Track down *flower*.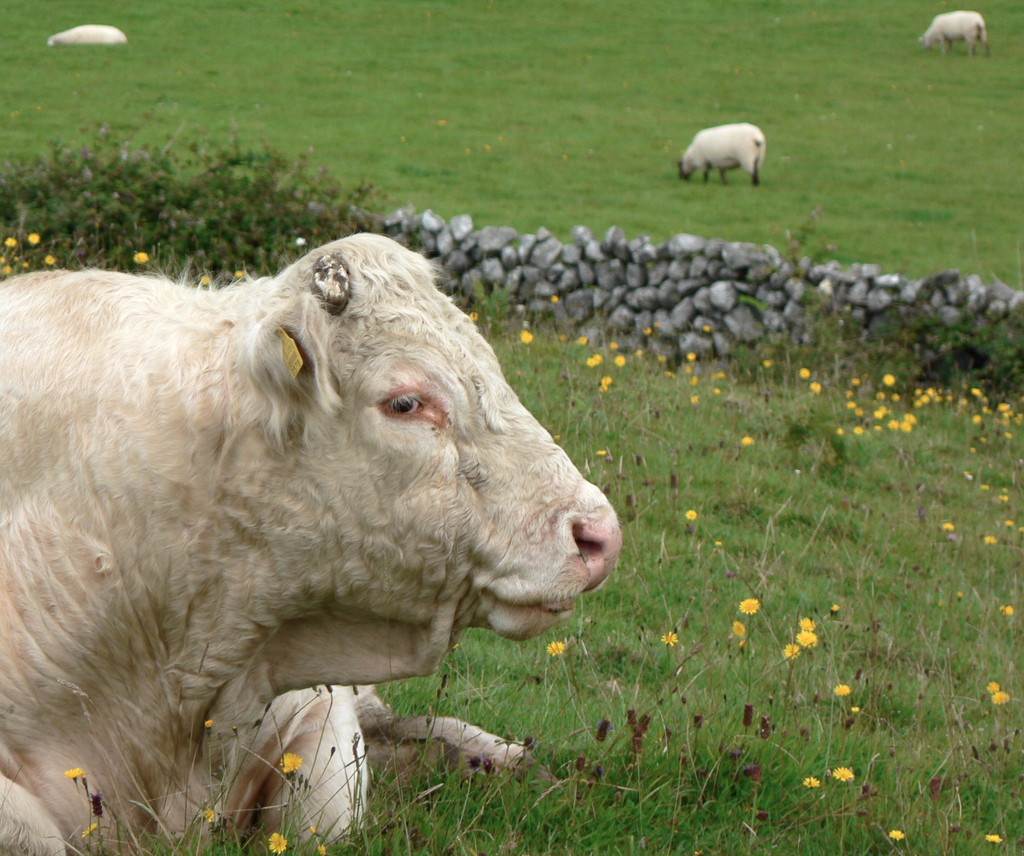
Tracked to box(799, 627, 817, 645).
